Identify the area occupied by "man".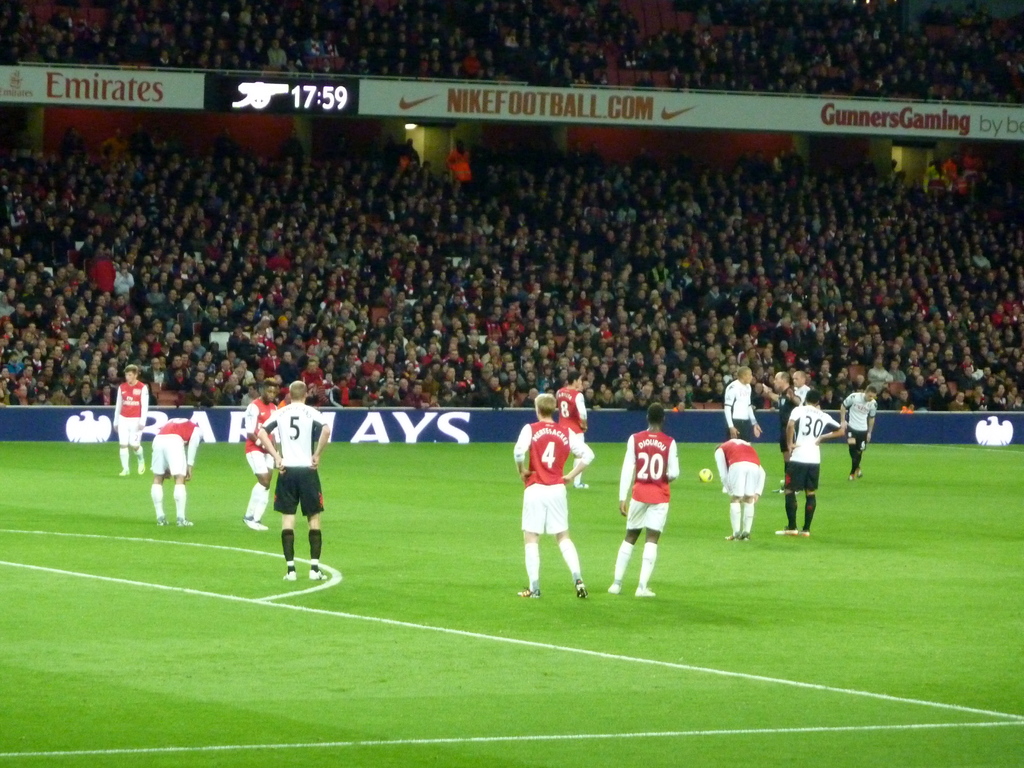
Area: 250/389/330/607.
